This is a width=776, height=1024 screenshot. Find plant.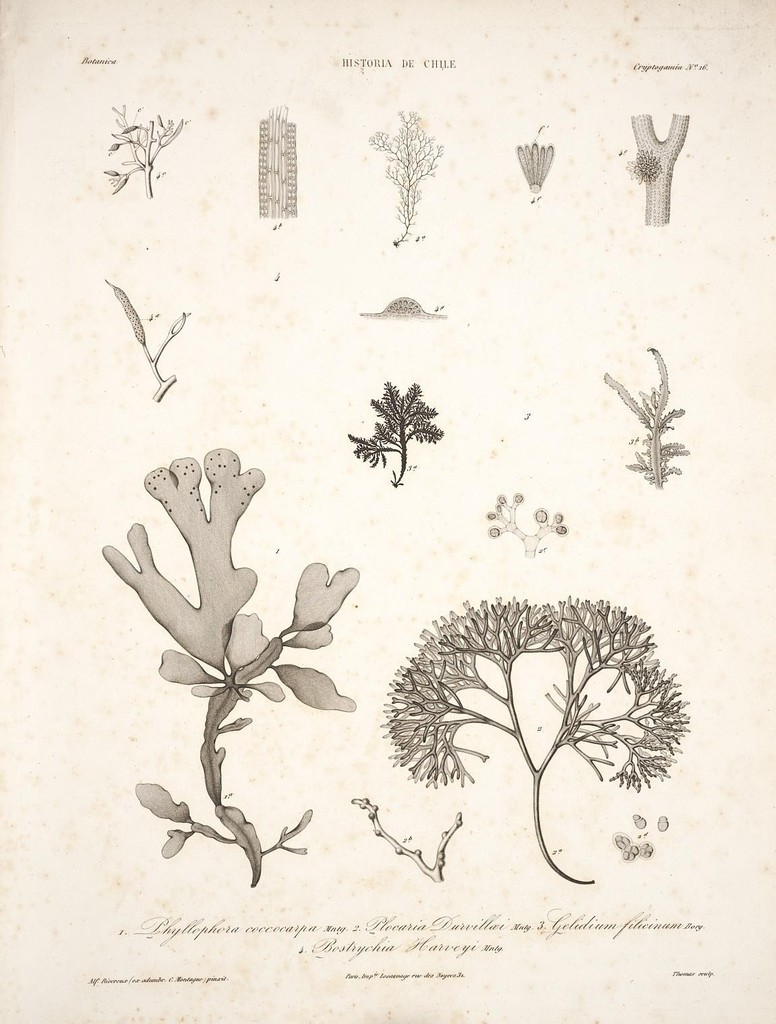
Bounding box: {"left": 359, "top": 558, "right": 705, "bottom": 890}.
